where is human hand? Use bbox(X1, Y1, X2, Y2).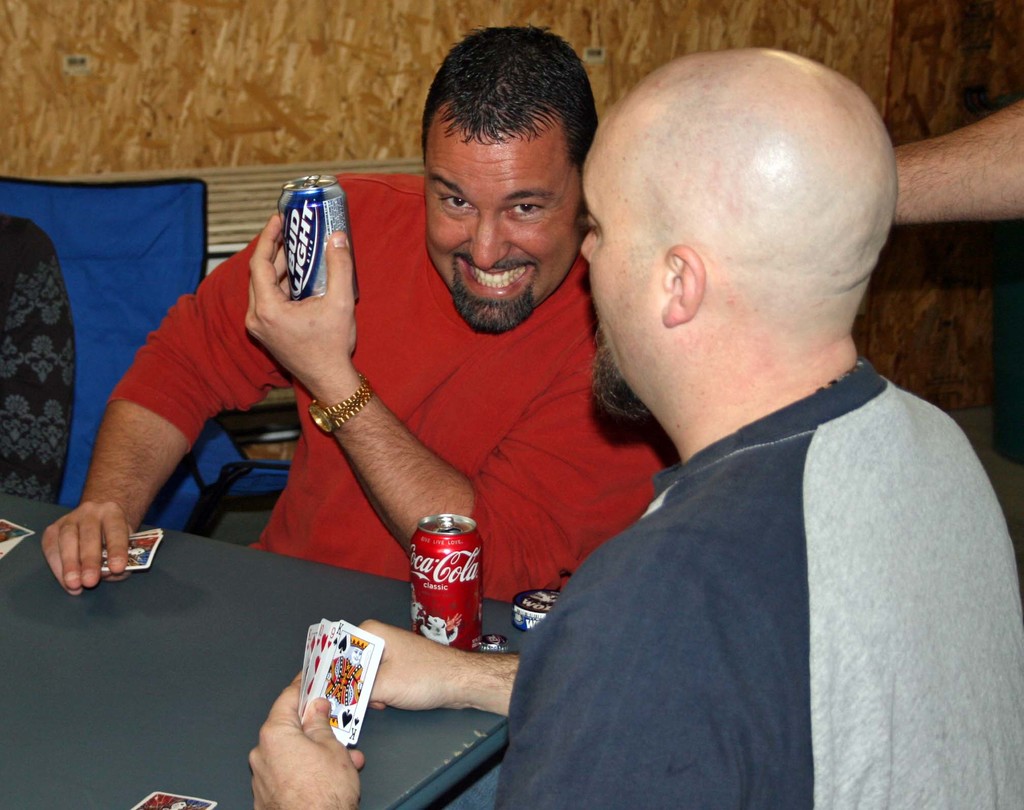
bbox(36, 495, 136, 600).
